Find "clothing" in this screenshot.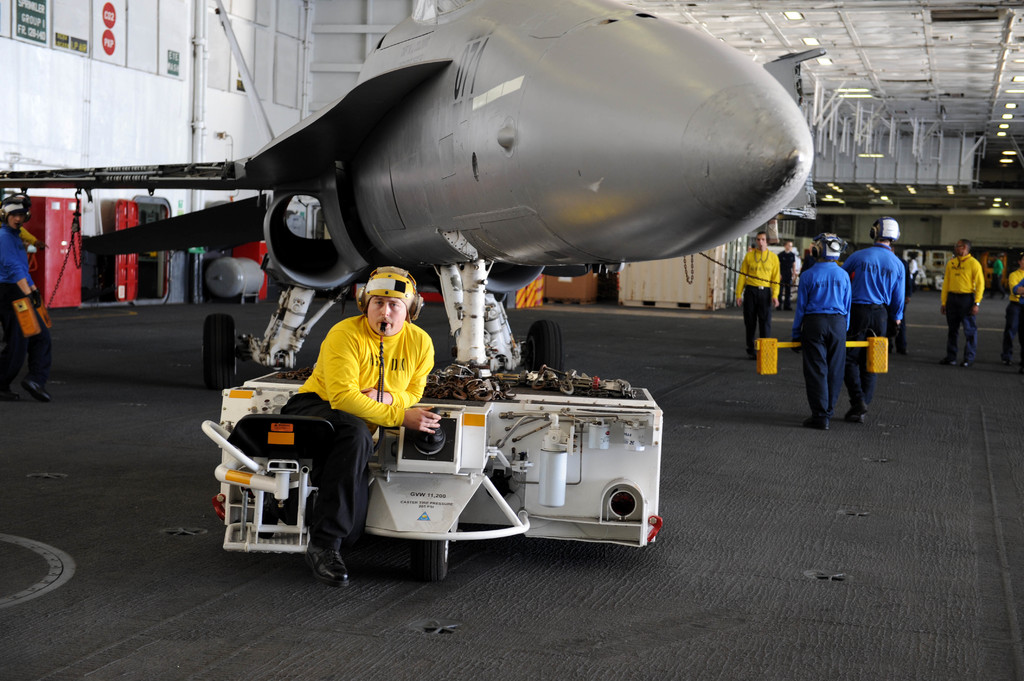
The bounding box for "clothing" is box=[801, 263, 852, 334].
